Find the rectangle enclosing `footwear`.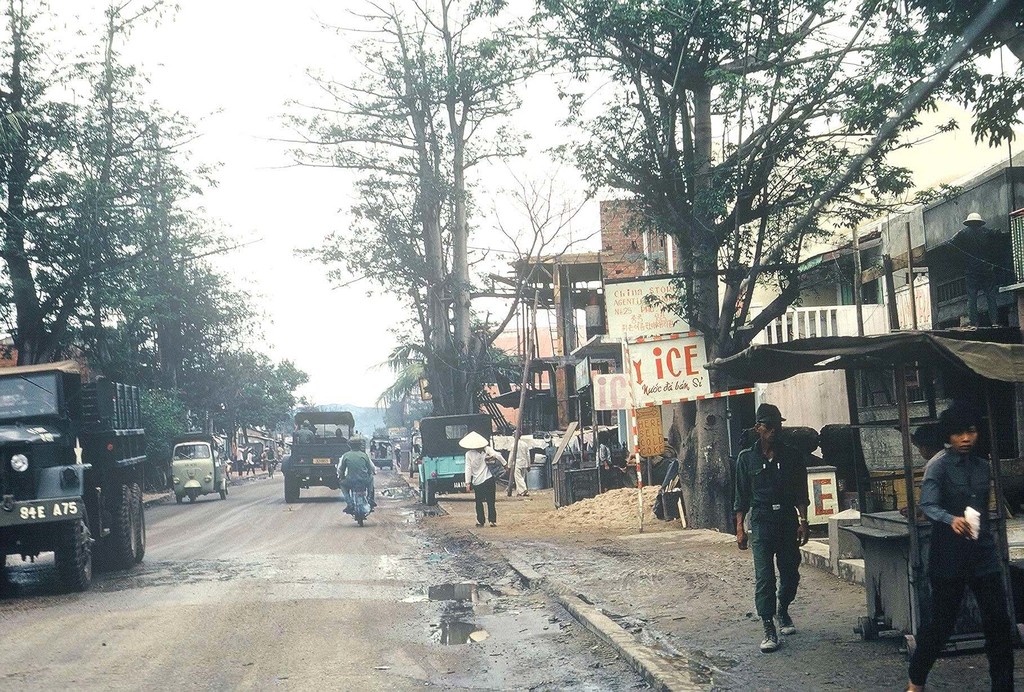
bbox=[489, 519, 497, 527].
